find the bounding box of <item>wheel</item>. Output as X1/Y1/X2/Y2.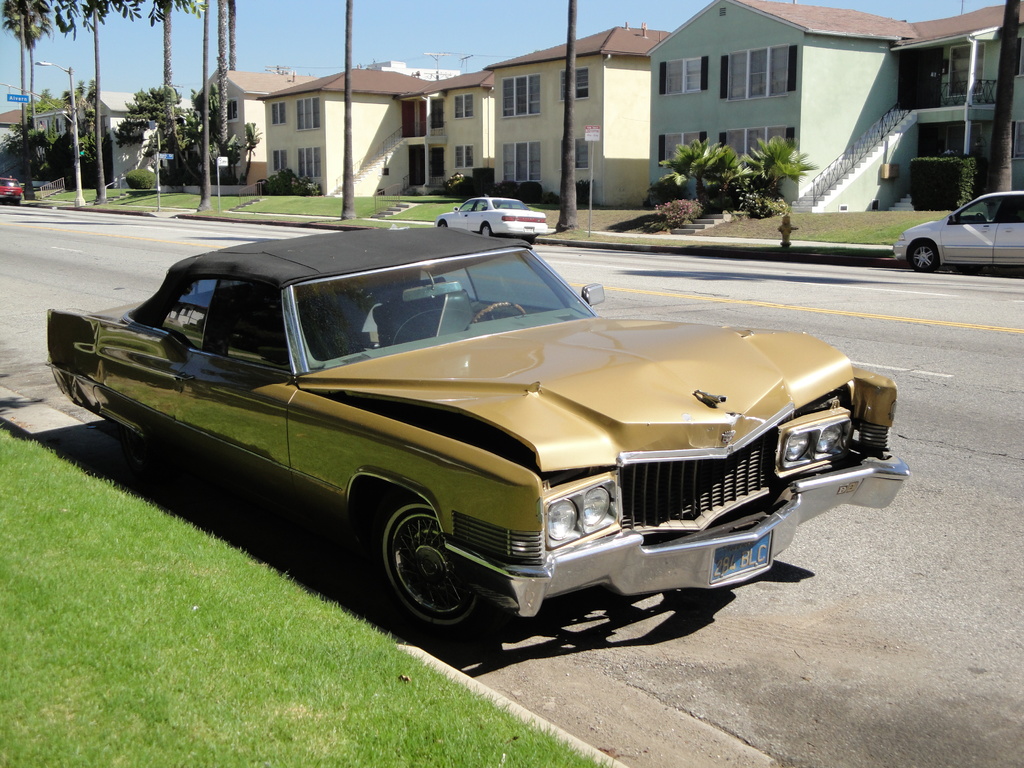
440/218/449/227.
